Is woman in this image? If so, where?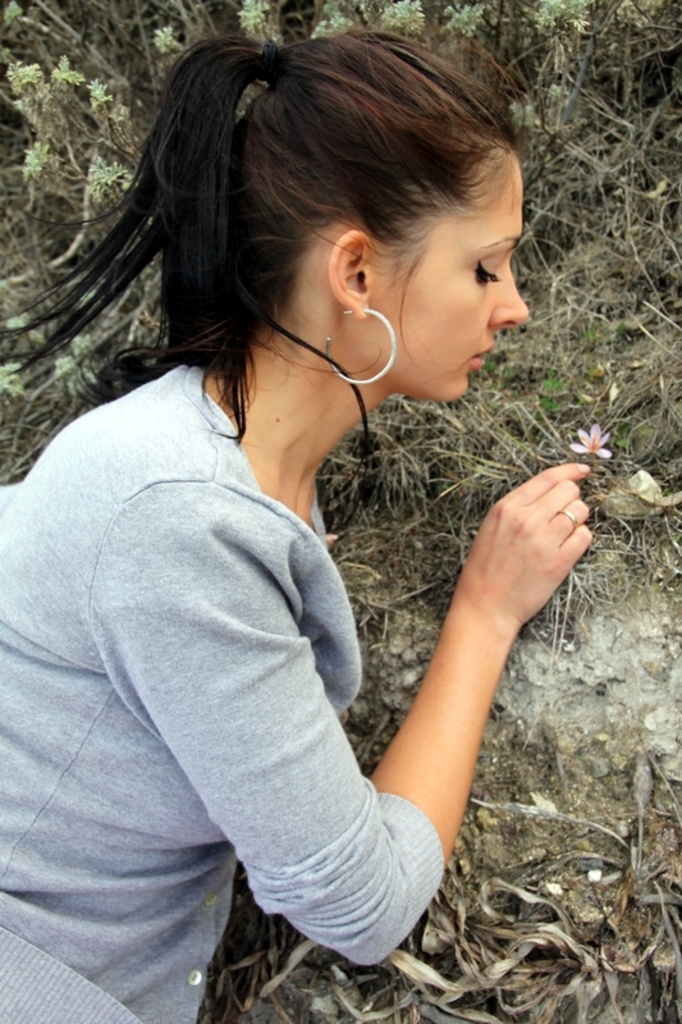
Yes, at (0,23,595,1023).
